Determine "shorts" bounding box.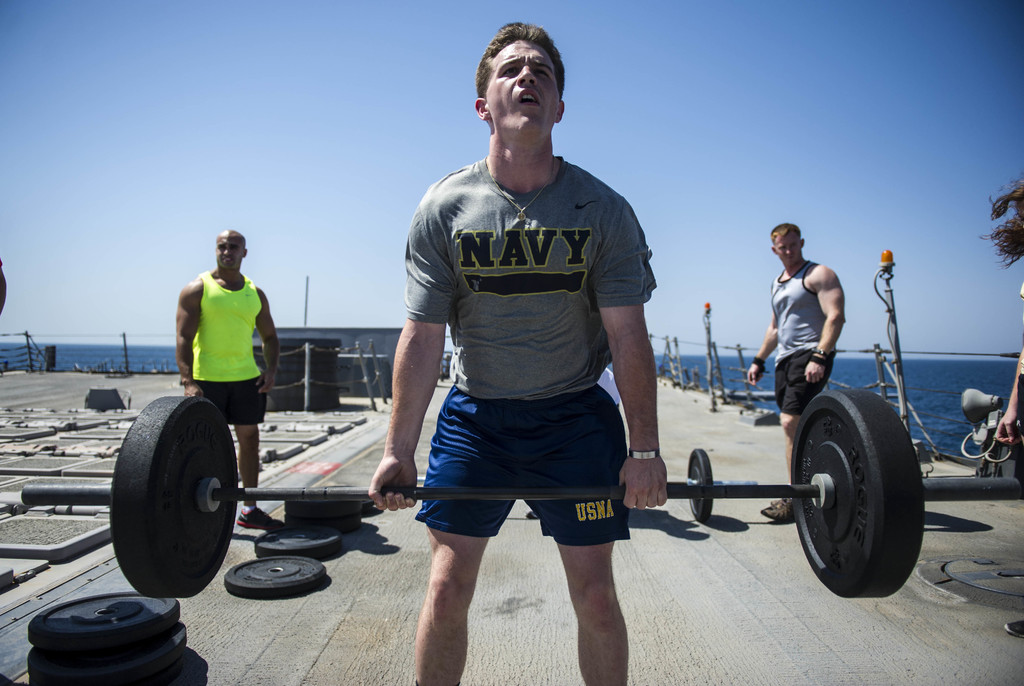
Determined: select_region(407, 420, 635, 535).
